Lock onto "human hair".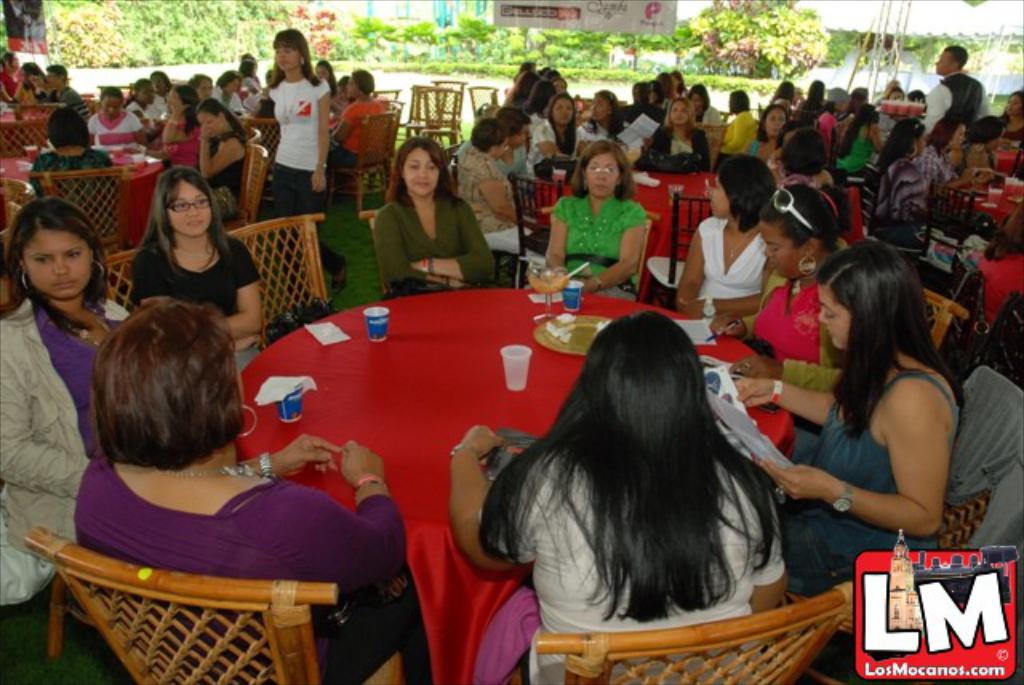
Locked: l=149, t=69, r=170, b=86.
